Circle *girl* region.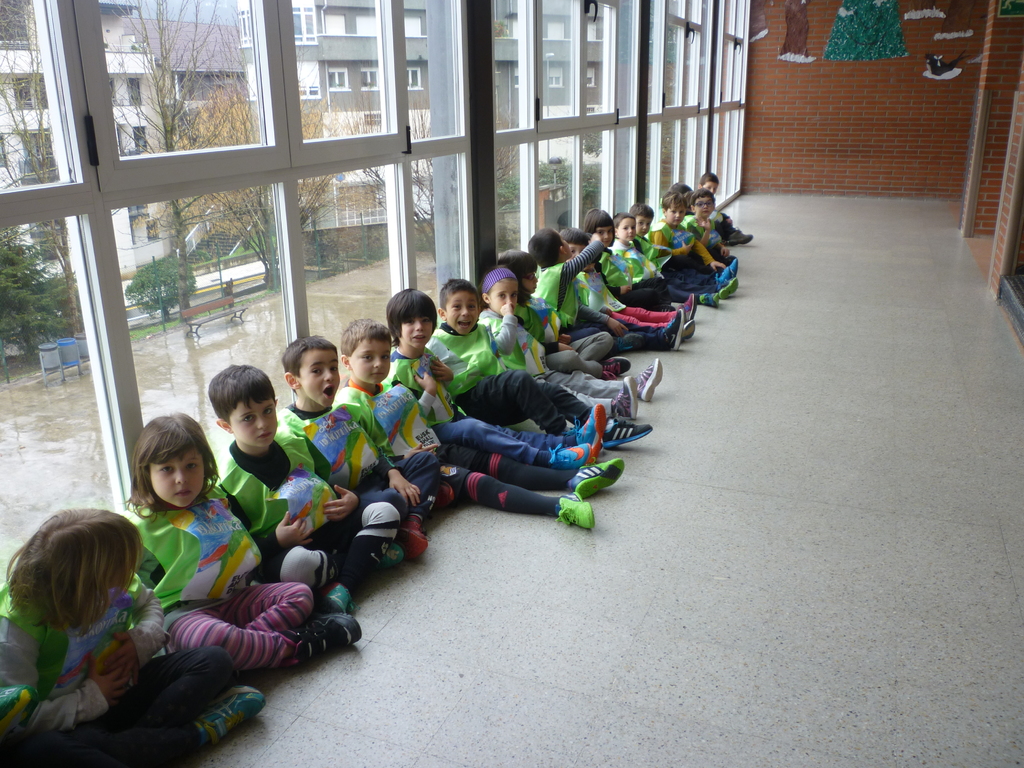
Region: {"left": 476, "top": 264, "right": 663, "bottom": 418}.
